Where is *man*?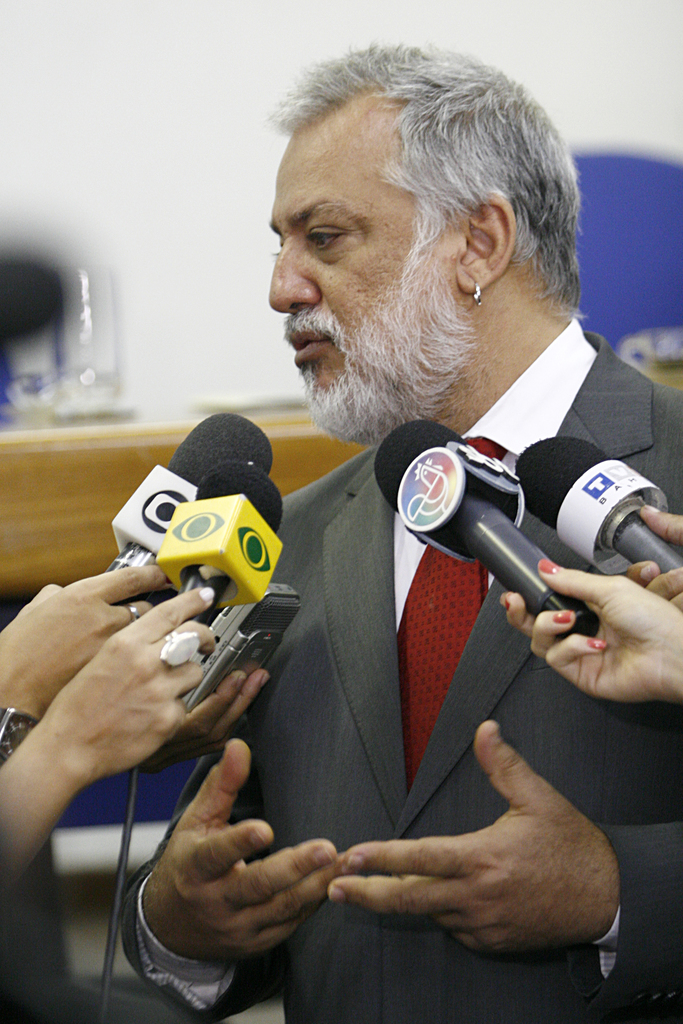
(left=116, top=70, right=682, bottom=941).
